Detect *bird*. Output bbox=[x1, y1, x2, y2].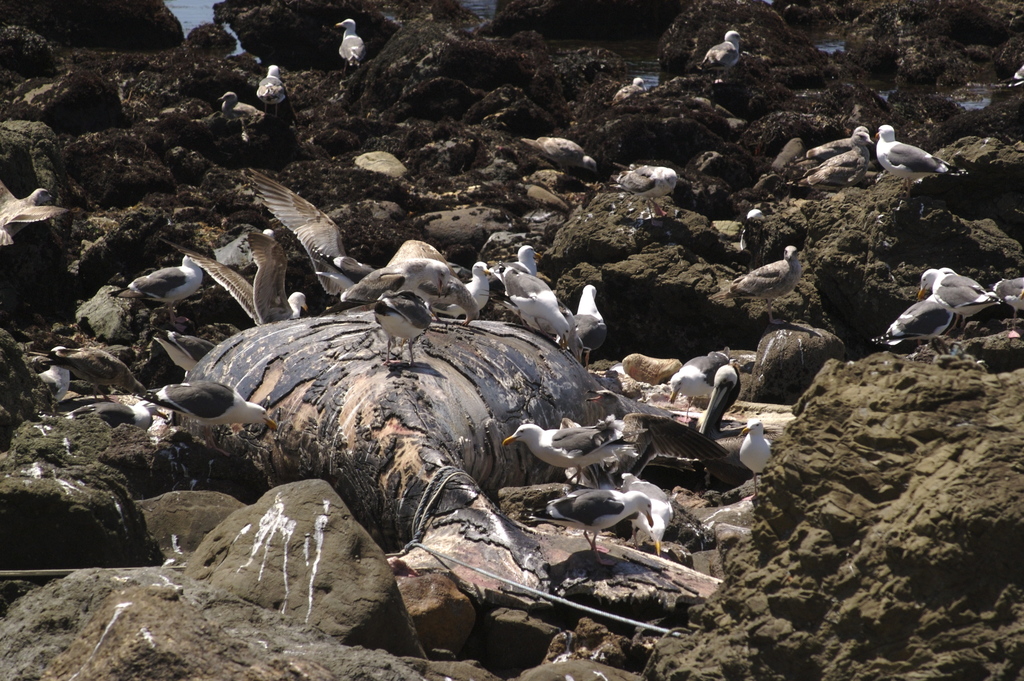
bbox=[691, 26, 744, 83].
